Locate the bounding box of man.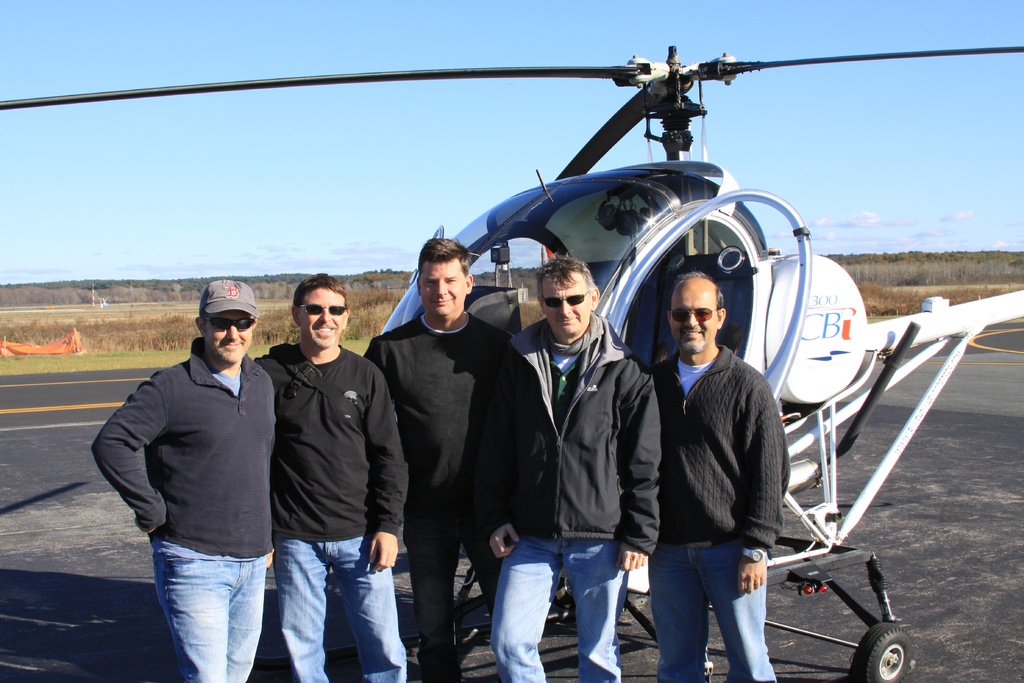
Bounding box: 645 265 793 682.
